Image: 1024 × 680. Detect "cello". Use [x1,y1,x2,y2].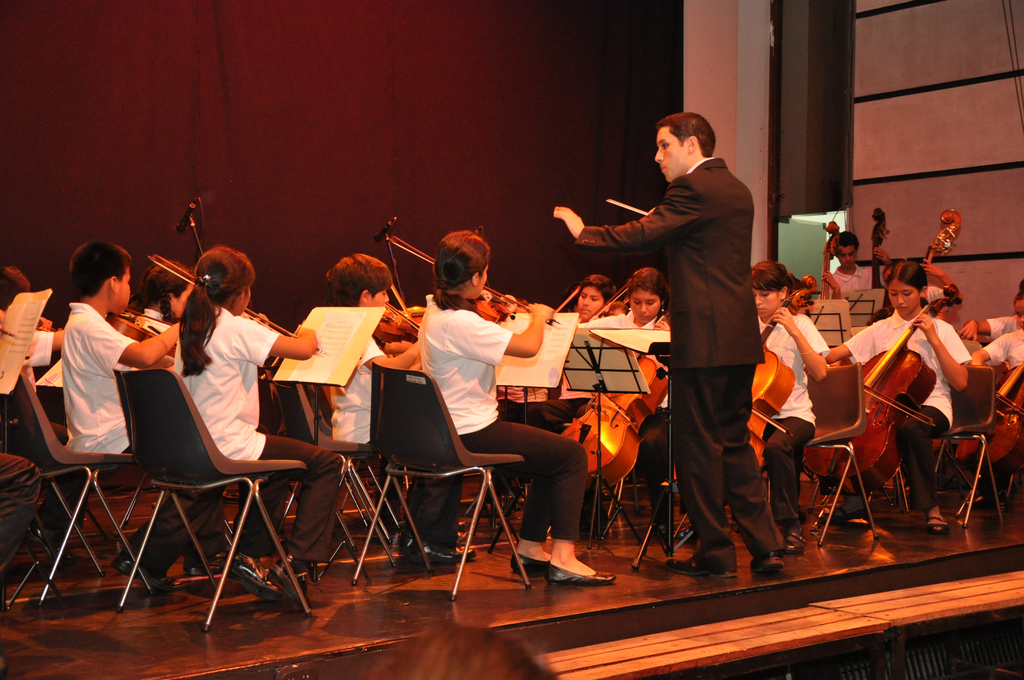
[750,264,805,468].
